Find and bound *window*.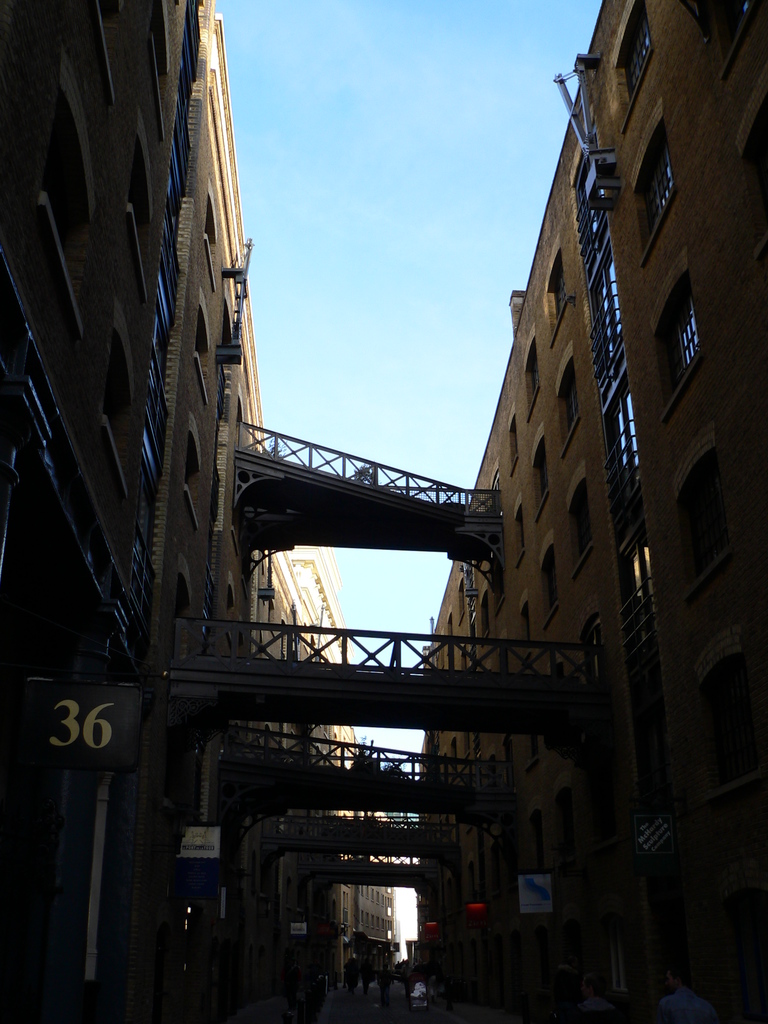
Bound: (left=521, top=326, right=540, bottom=417).
